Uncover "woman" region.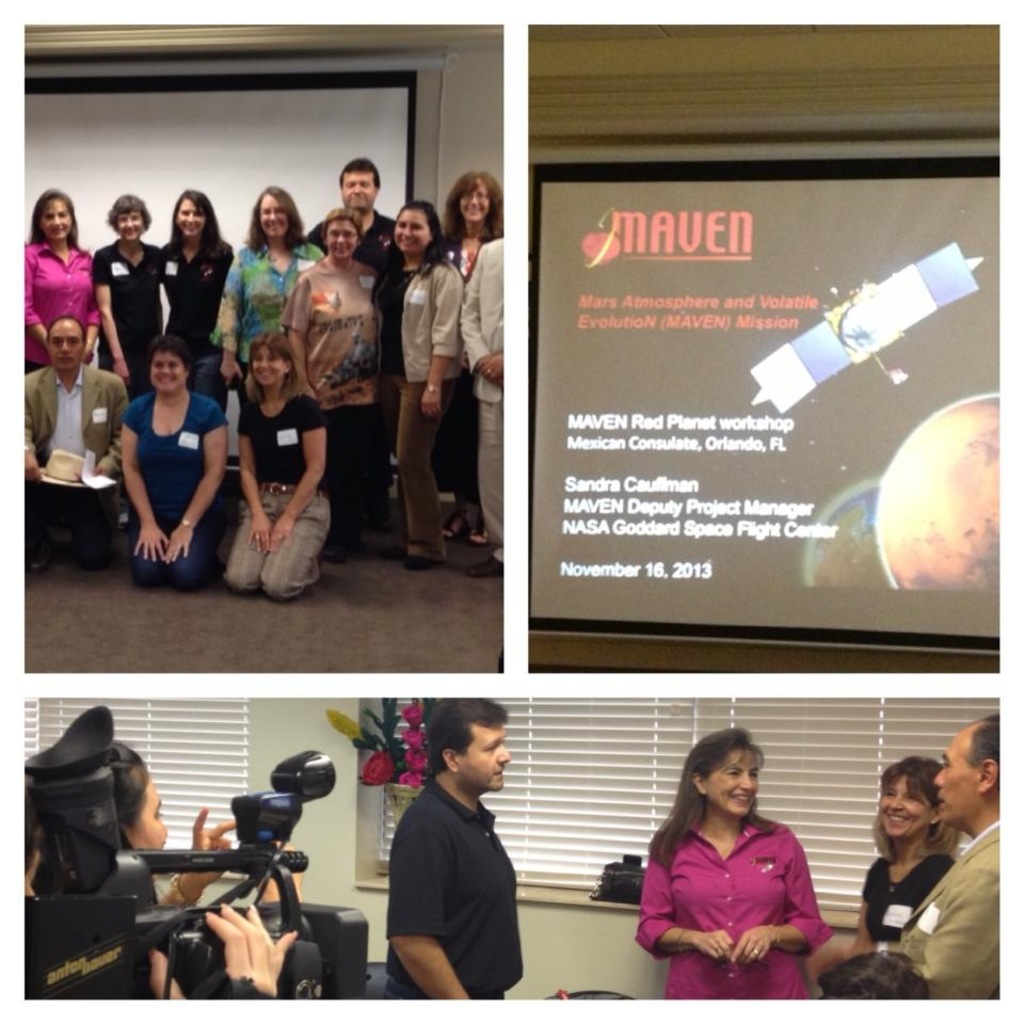
Uncovered: 637, 727, 832, 1001.
